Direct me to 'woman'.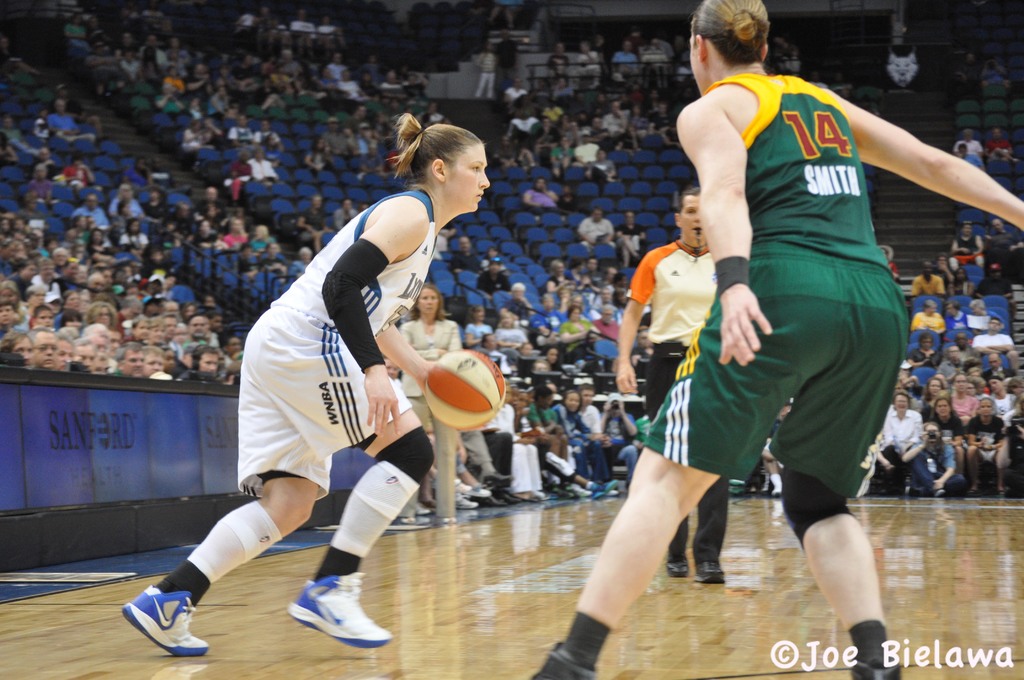
Direction: detection(119, 109, 491, 656).
